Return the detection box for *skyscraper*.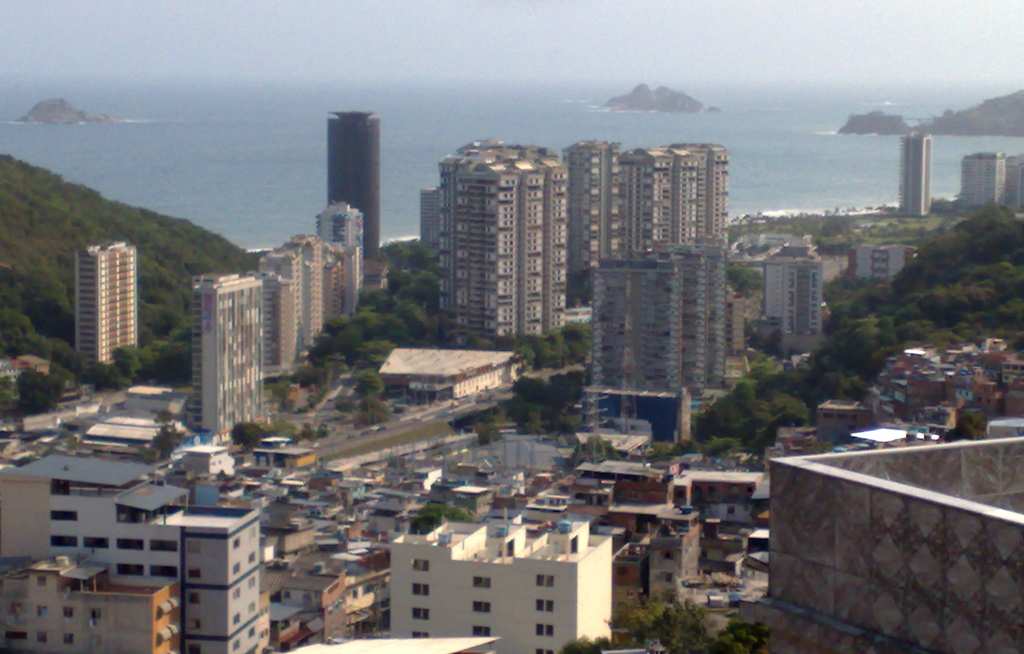
bbox(327, 108, 384, 260).
